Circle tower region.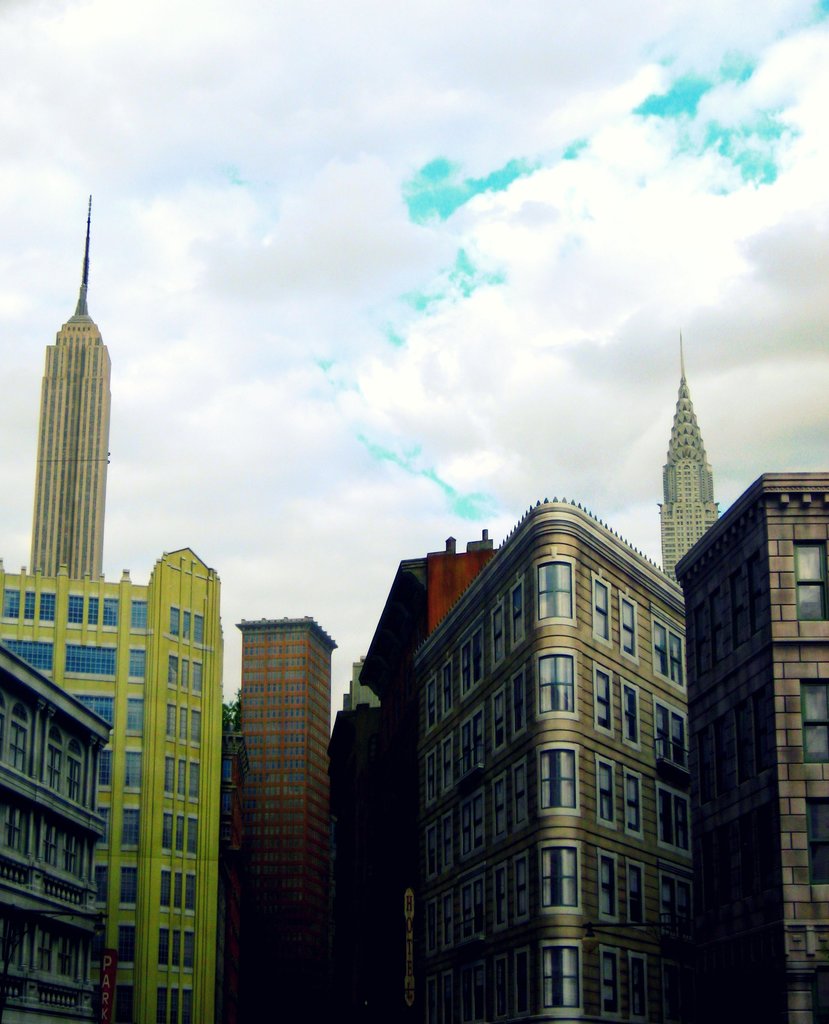
Region: pyautogui.locateOnScreen(683, 474, 828, 1023).
